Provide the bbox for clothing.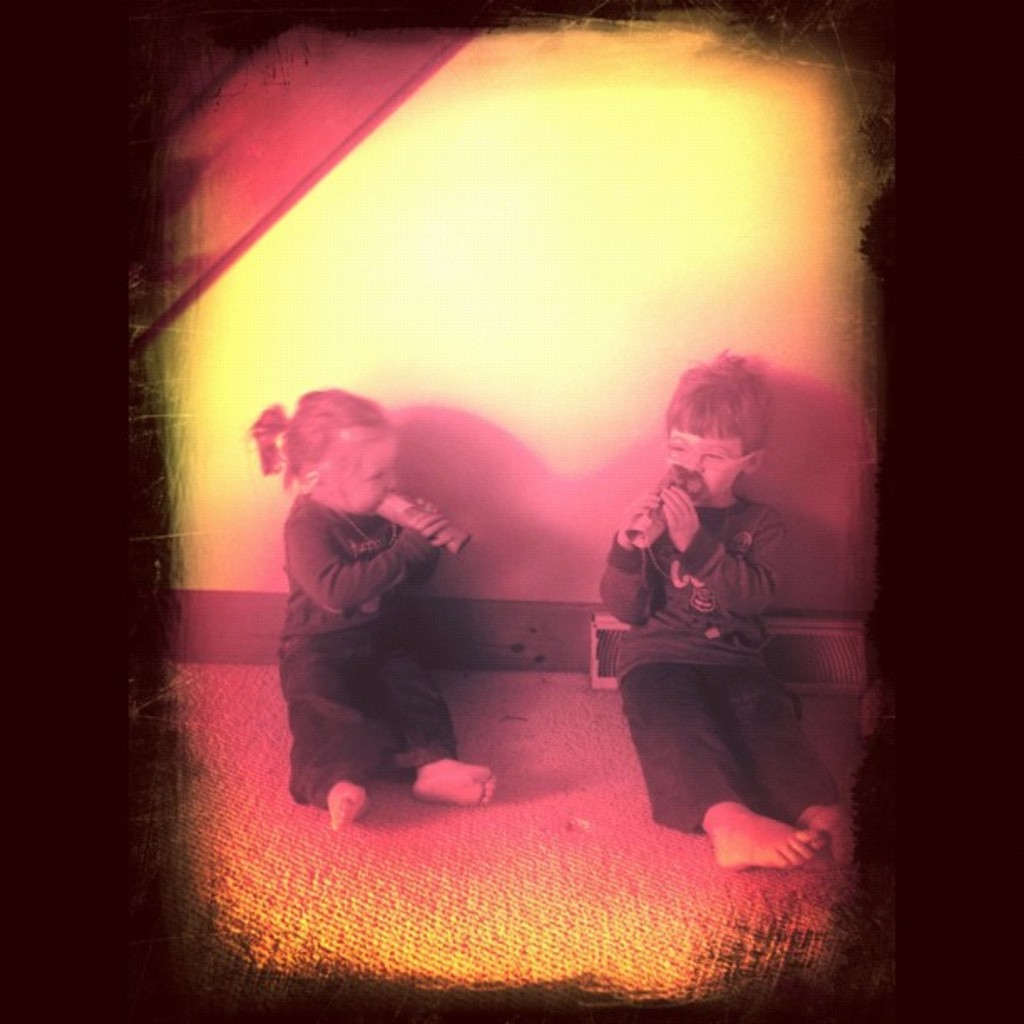
locate(288, 504, 457, 796).
